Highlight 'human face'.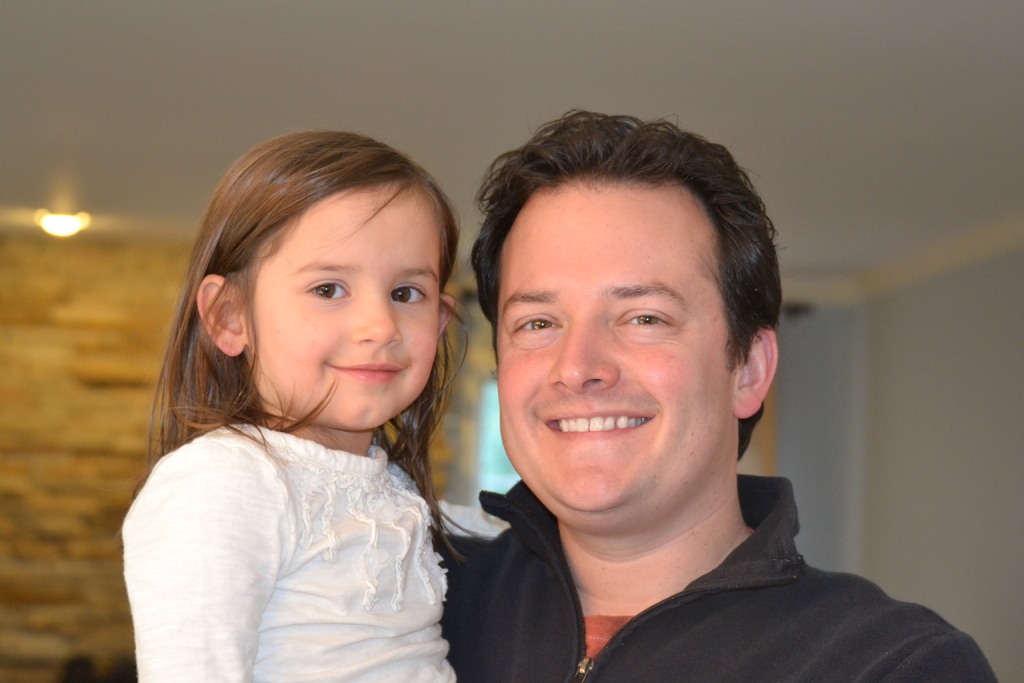
Highlighted region: Rect(499, 178, 735, 537).
